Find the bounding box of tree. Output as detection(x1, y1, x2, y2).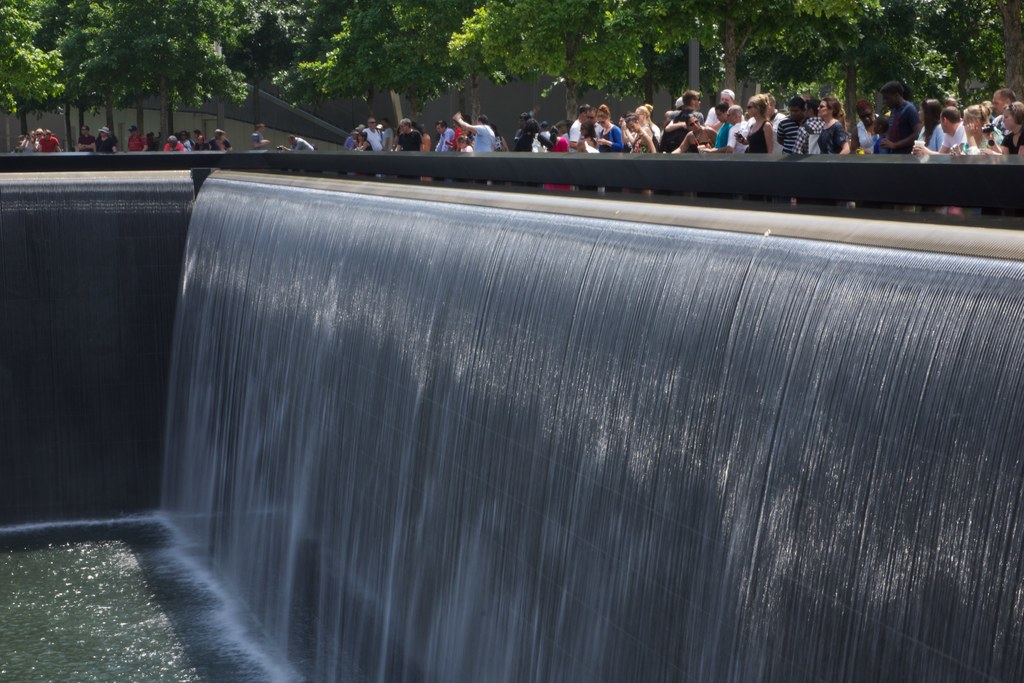
detection(902, 0, 1000, 105).
